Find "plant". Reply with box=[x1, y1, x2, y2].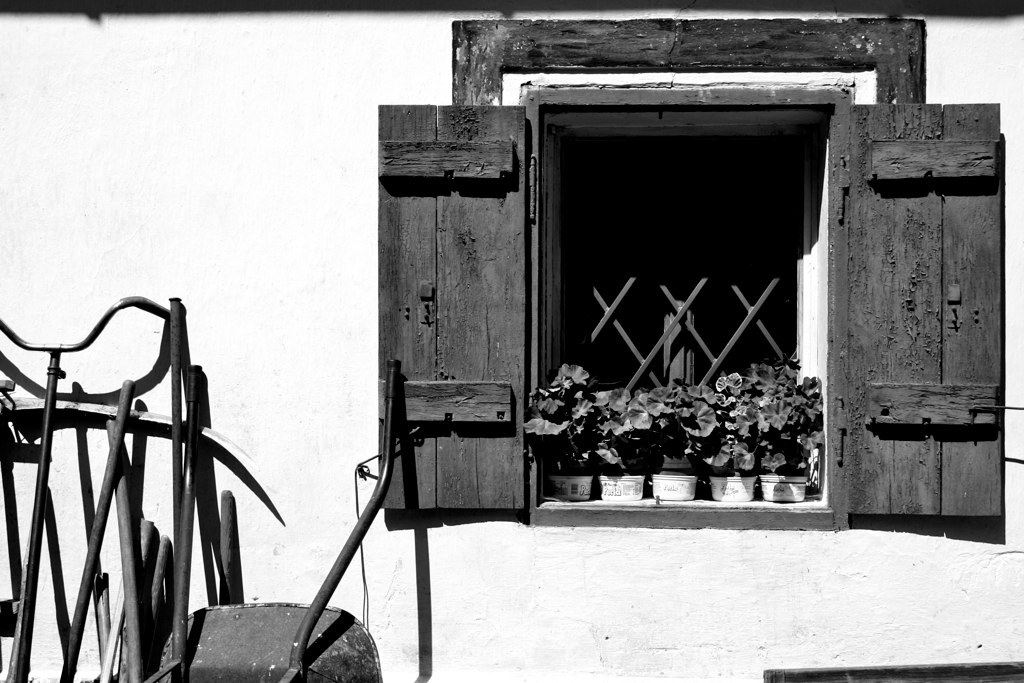
box=[530, 357, 593, 495].
